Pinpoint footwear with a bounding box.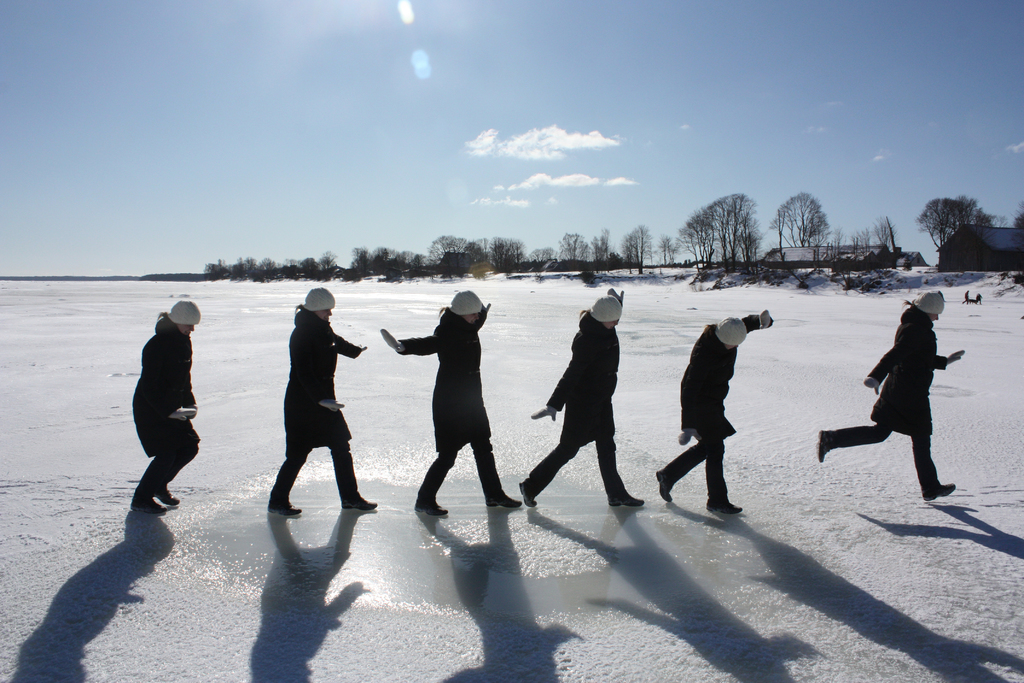
box=[415, 500, 444, 514].
